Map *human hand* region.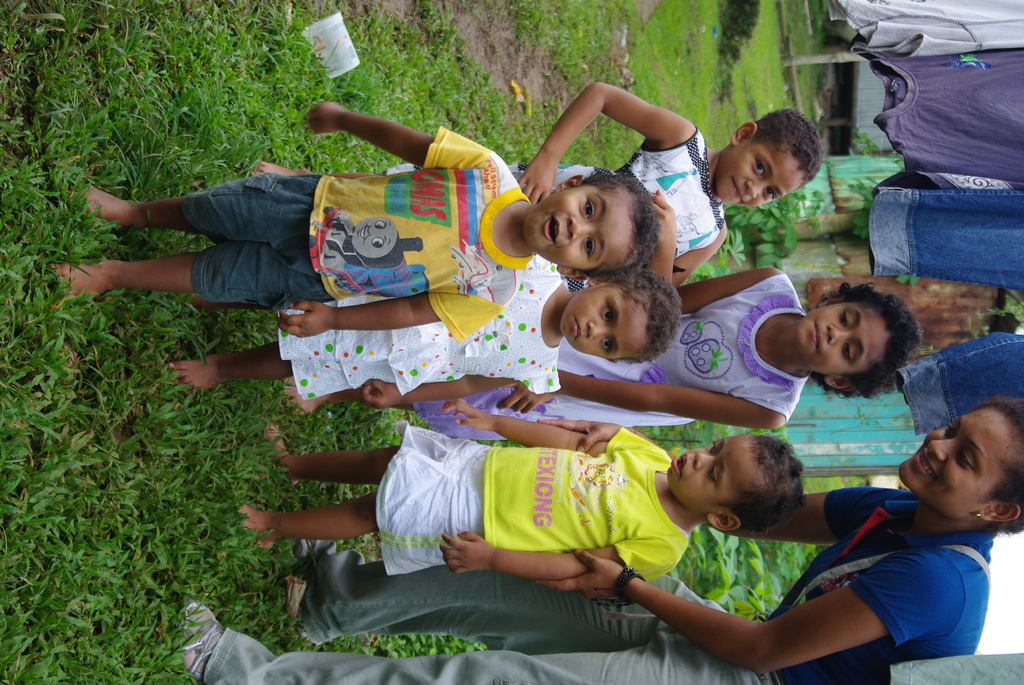
Mapped to (x1=498, y1=378, x2=560, y2=408).
